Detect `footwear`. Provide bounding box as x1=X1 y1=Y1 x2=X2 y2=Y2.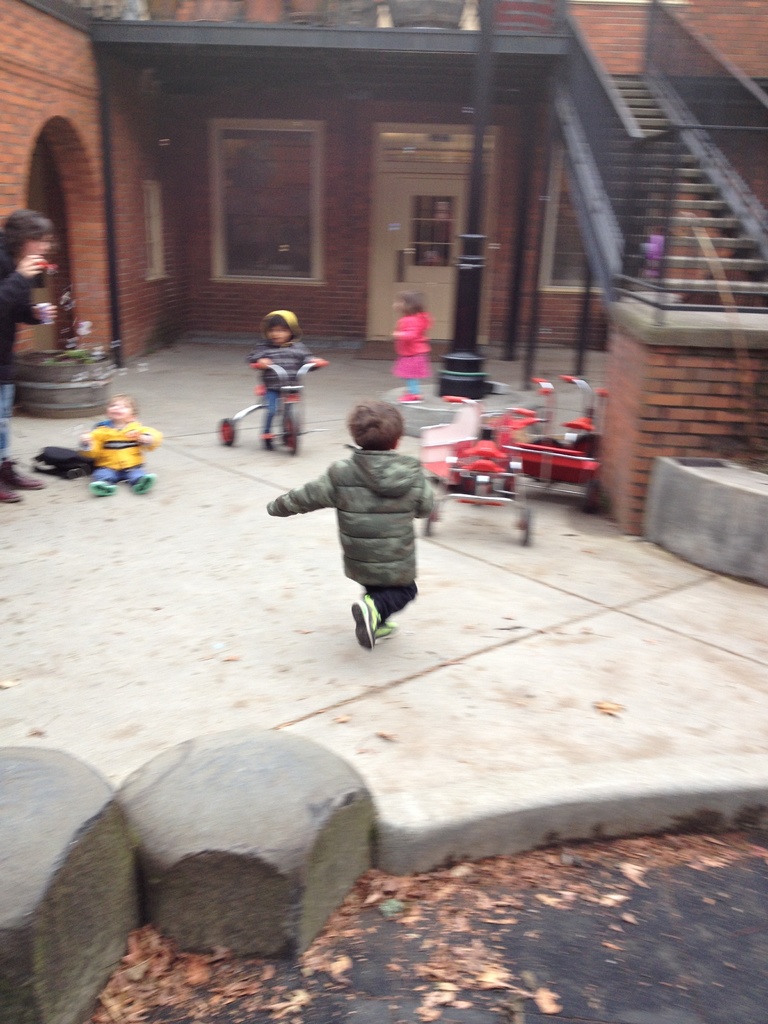
x1=0 y1=473 x2=30 y2=501.
